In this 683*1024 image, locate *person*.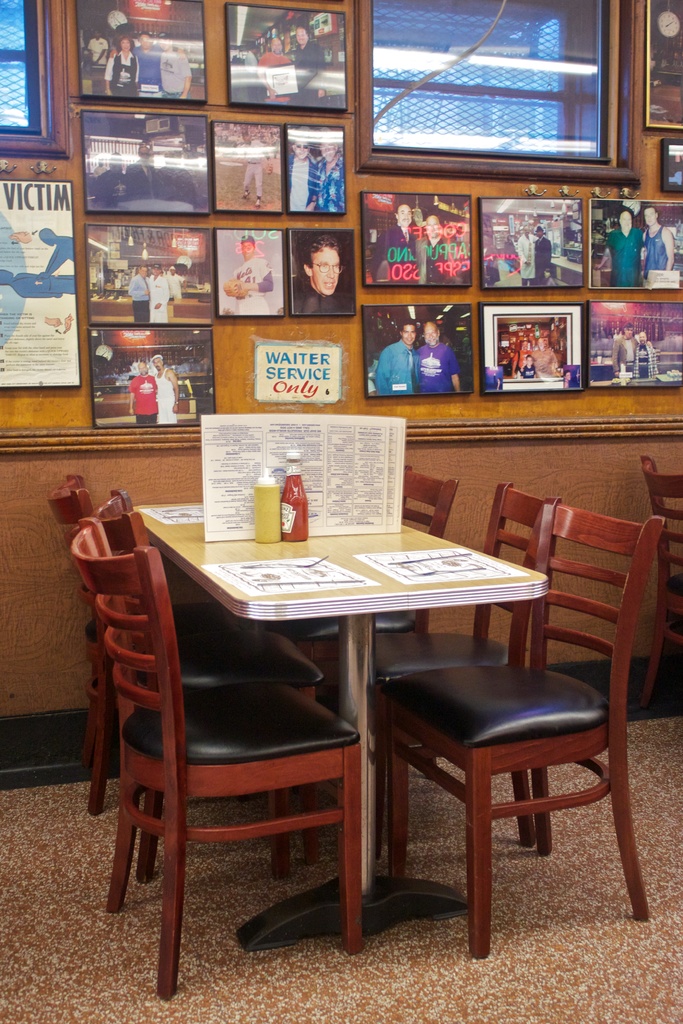
Bounding box: pyautogui.locateOnScreen(297, 242, 353, 312).
